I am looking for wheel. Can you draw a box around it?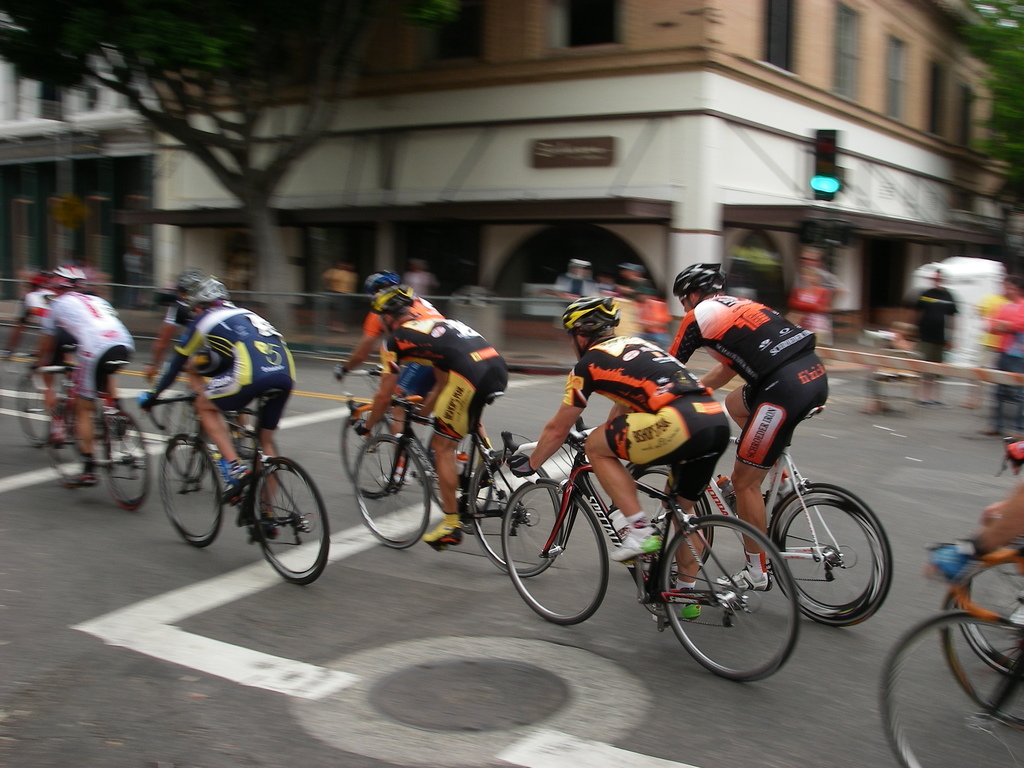
Sure, the bounding box is bbox=[657, 516, 802, 683].
